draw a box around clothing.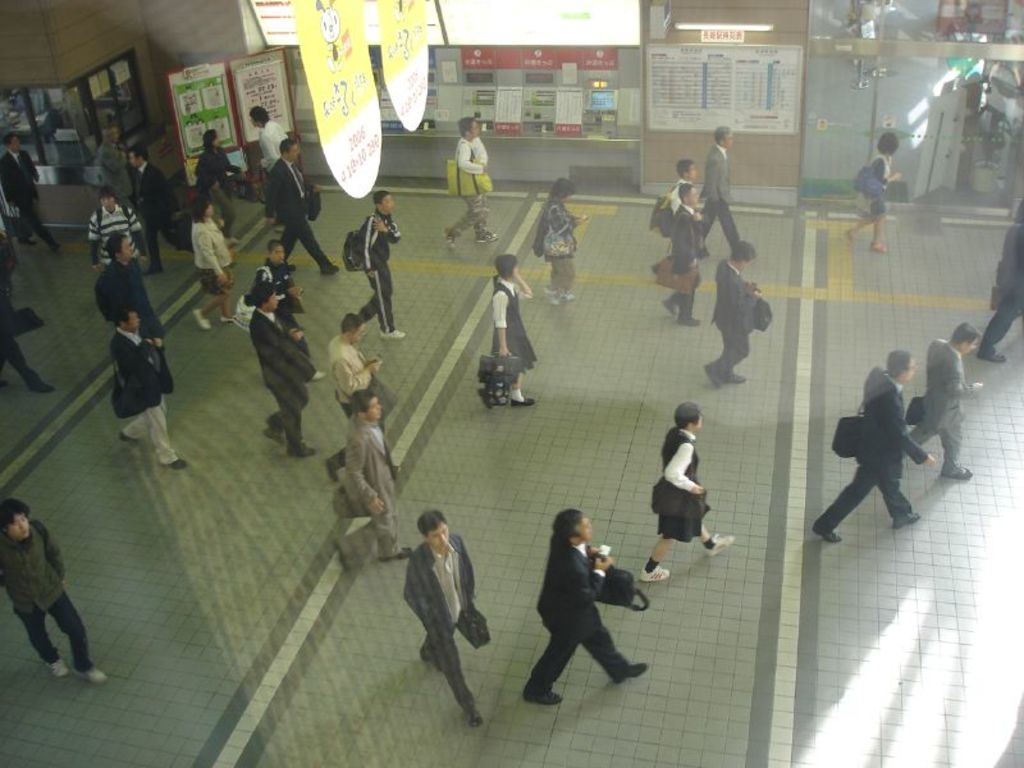
region(90, 132, 137, 209).
